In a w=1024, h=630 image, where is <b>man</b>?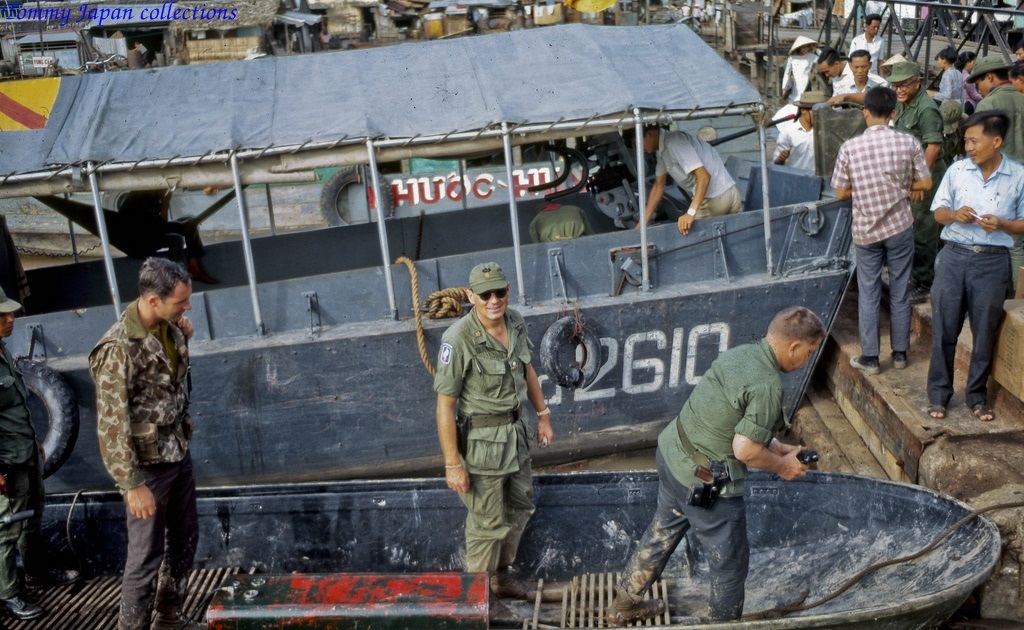
[846, 16, 888, 85].
